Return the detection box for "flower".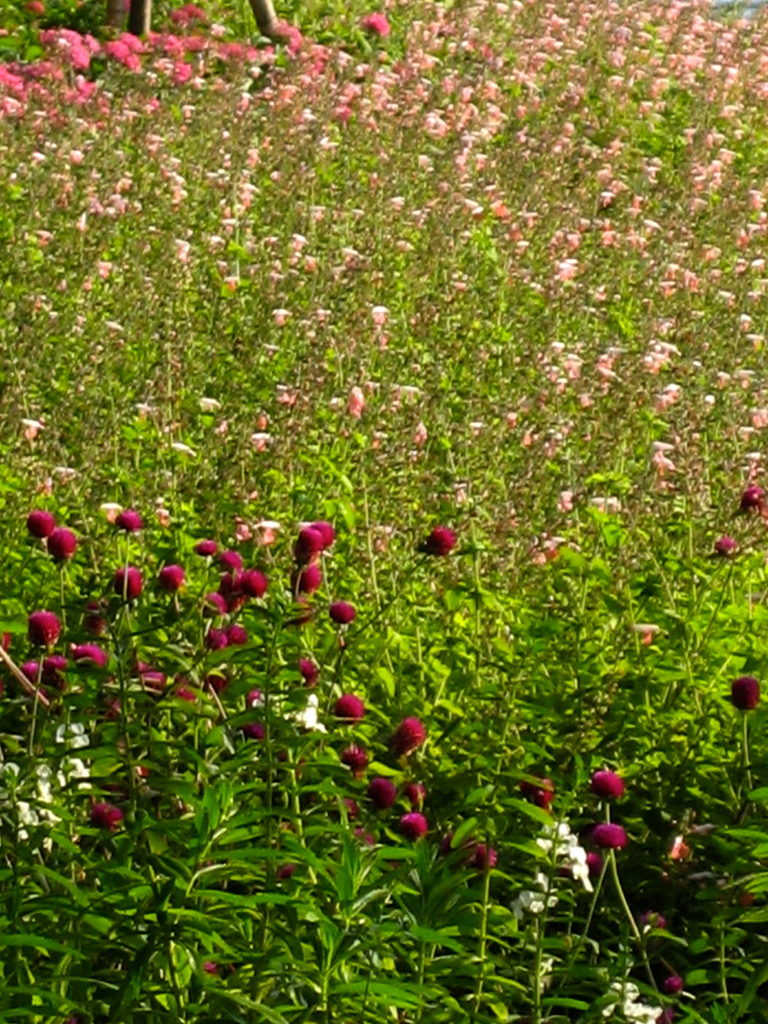
bbox=[205, 664, 226, 686].
